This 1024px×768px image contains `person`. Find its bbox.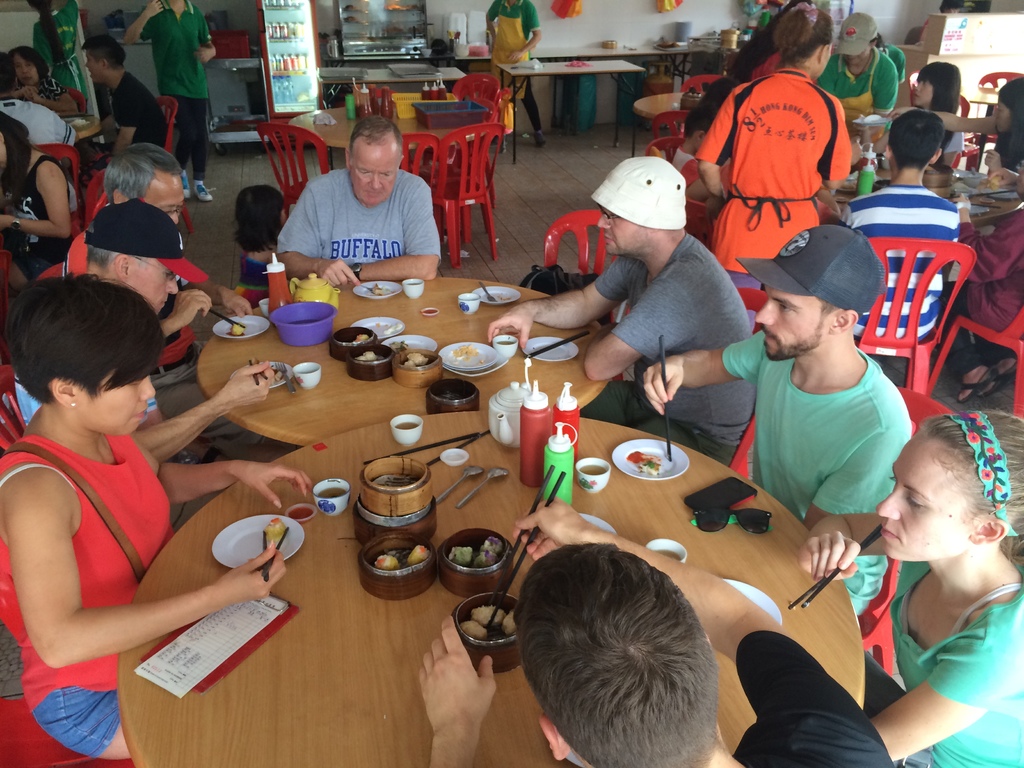
bbox(276, 114, 443, 287).
